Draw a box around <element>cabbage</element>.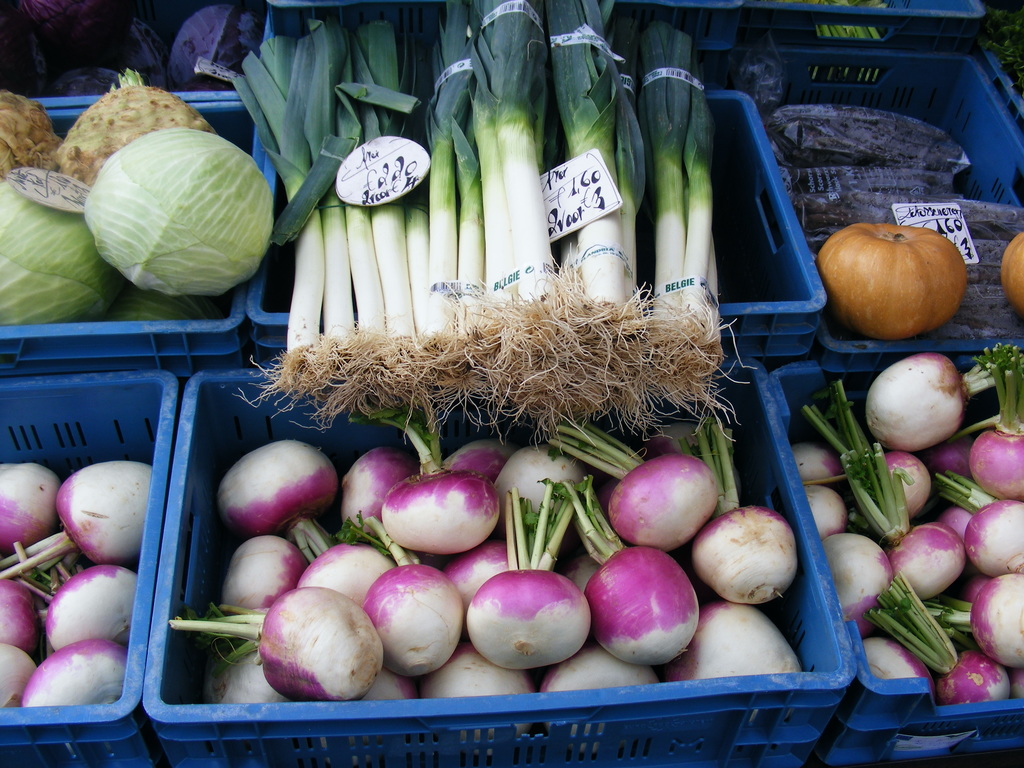
detection(0, 179, 102, 326).
